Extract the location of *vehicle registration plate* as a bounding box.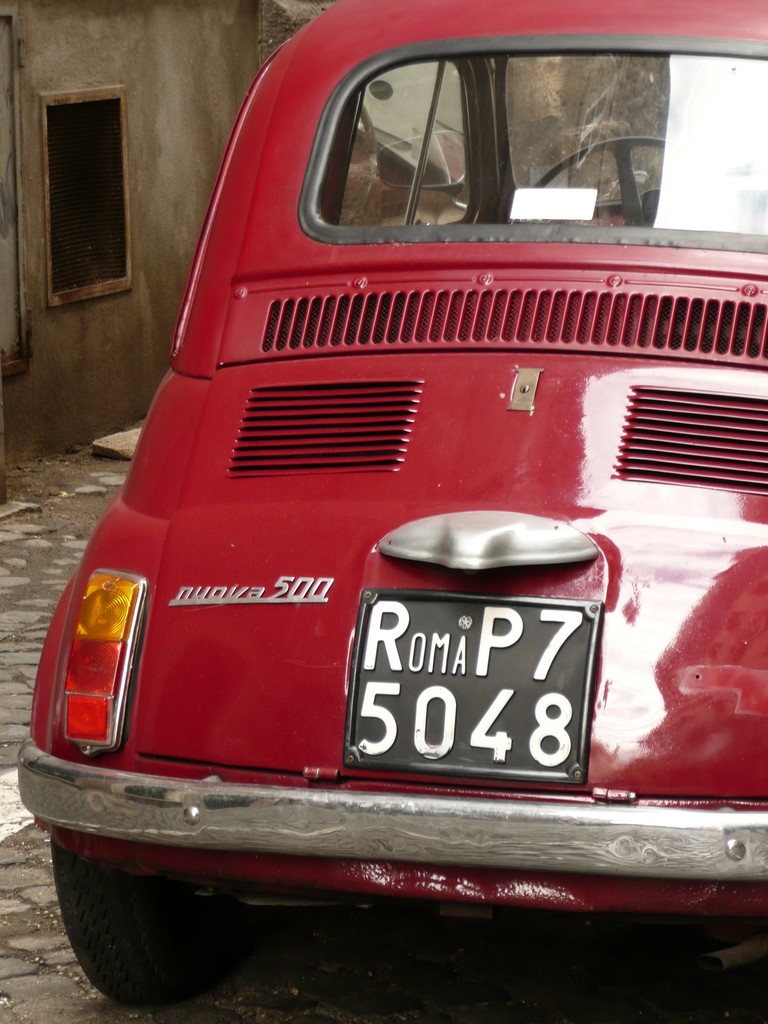
detection(319, 543, 611, 792).
